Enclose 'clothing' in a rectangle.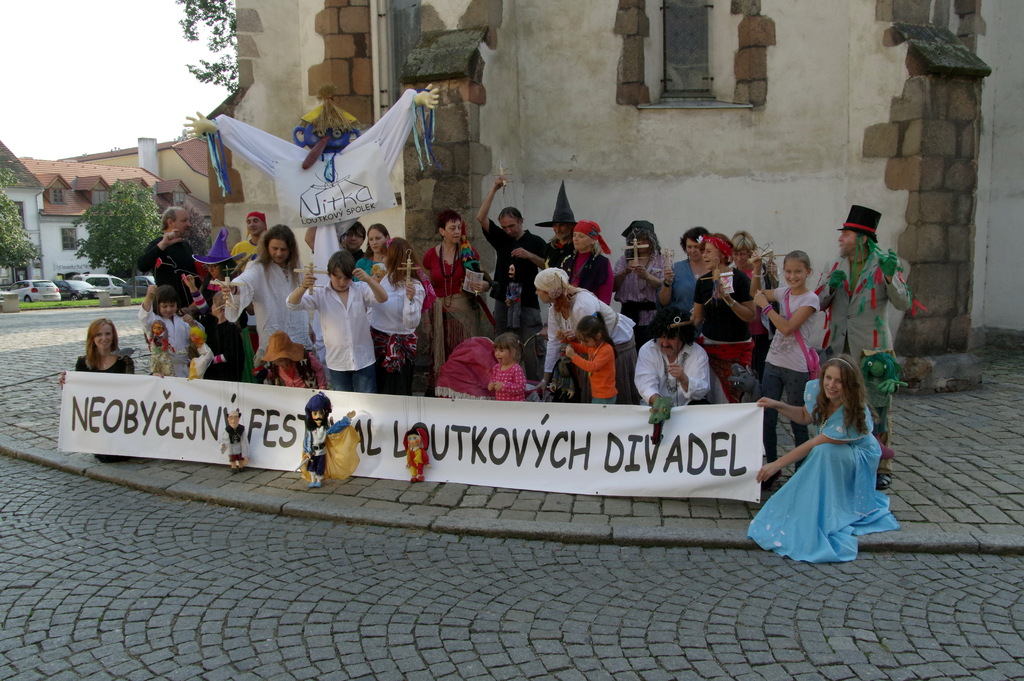
x1=221, y1=253, x2=308, y2=361.
